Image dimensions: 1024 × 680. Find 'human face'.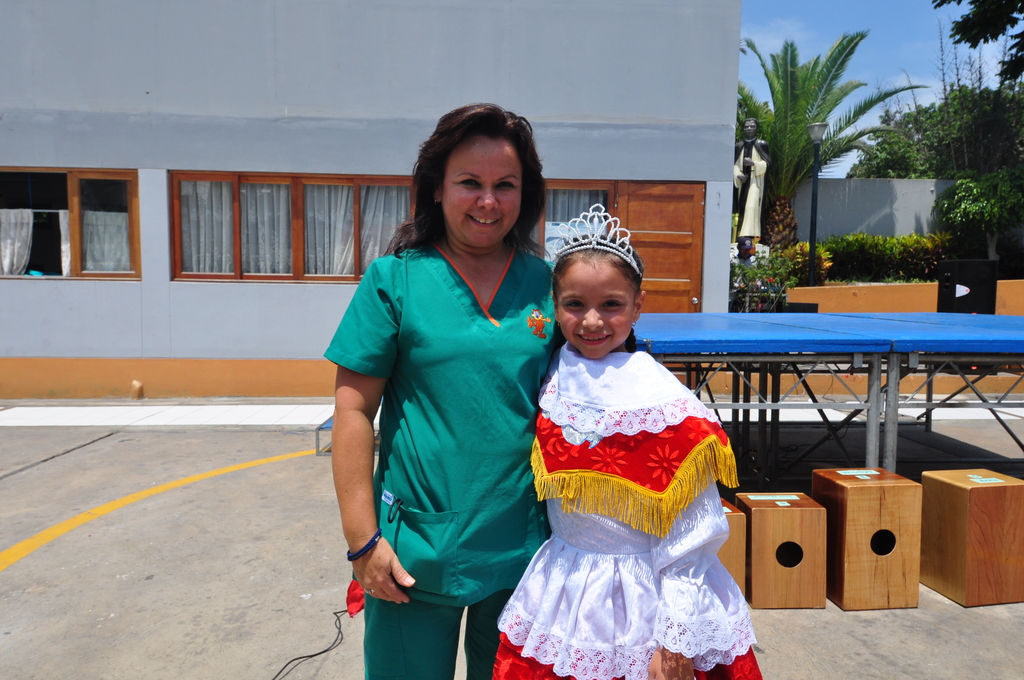
(556, 266, 630, 355).
